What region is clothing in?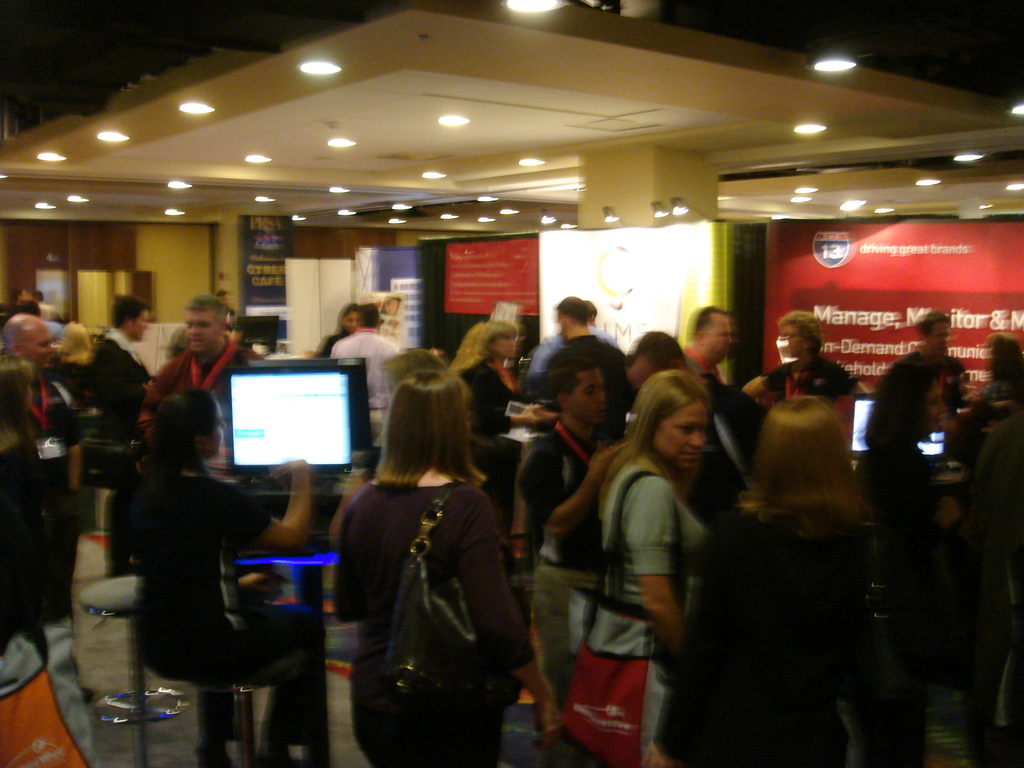
{"left": 321, "top": 429, "right": 542, "bottom": 742}.
